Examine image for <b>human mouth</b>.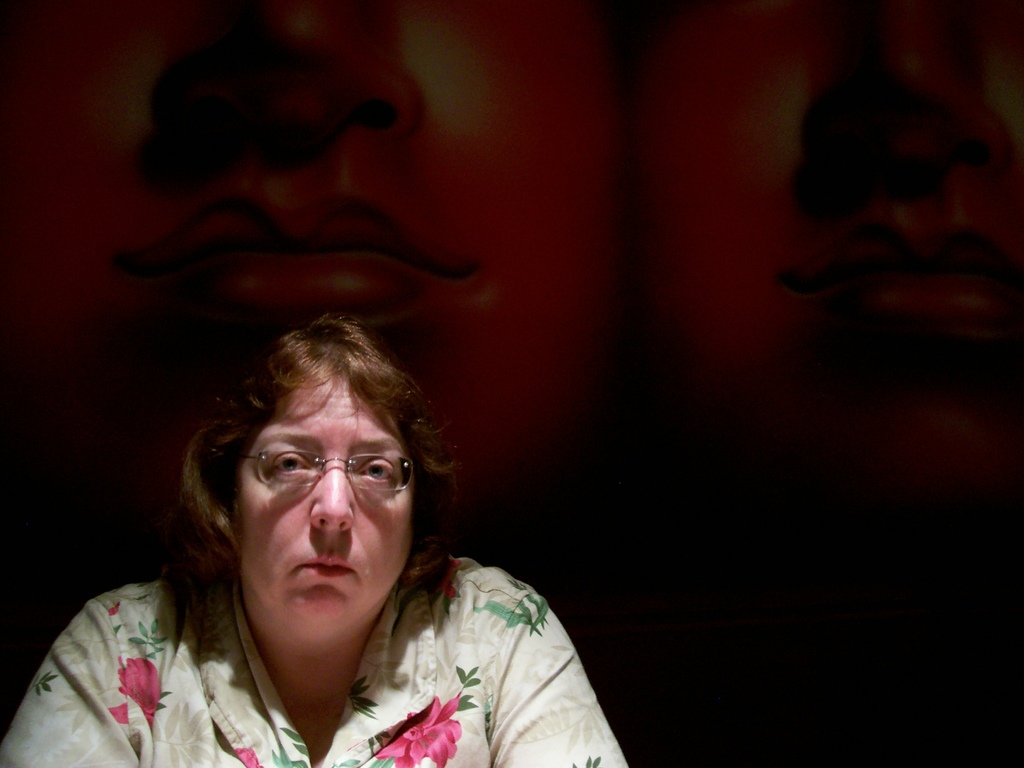
Examination result: 299/551/353/577.
